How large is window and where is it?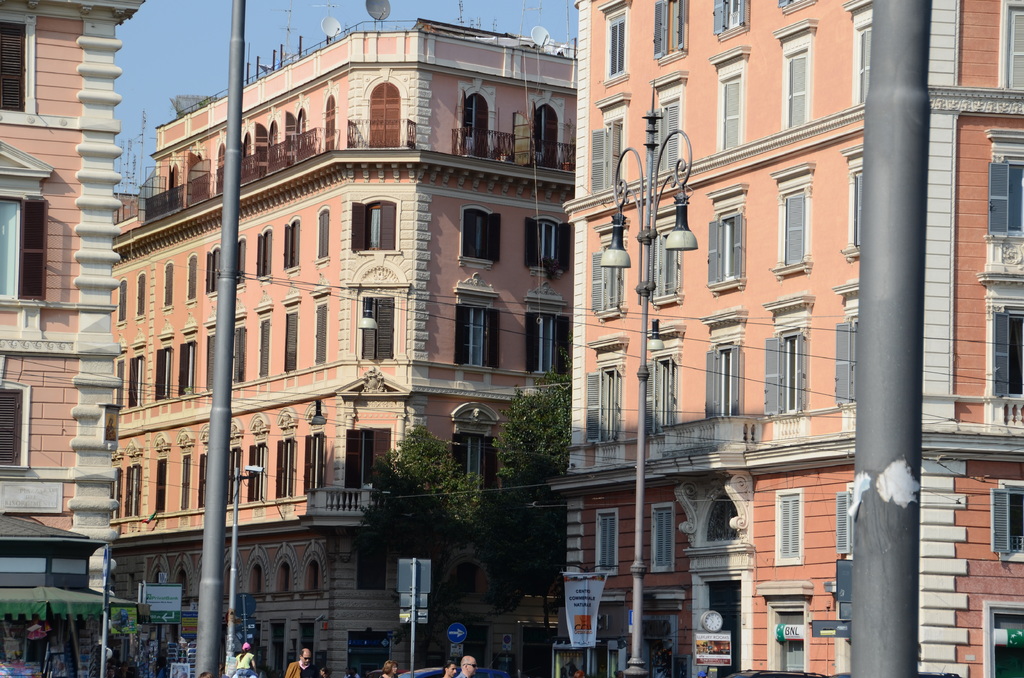
Bounding box: box(1001, 3, 1023, 92).
